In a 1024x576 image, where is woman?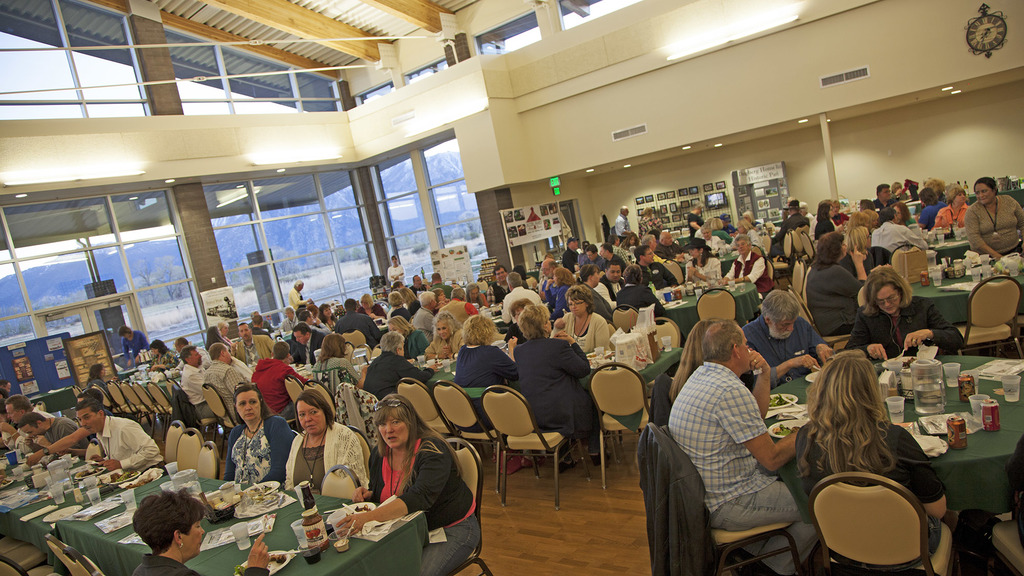
{"left": 311, "top": 333, "right": 369, "bottom": 390}.
